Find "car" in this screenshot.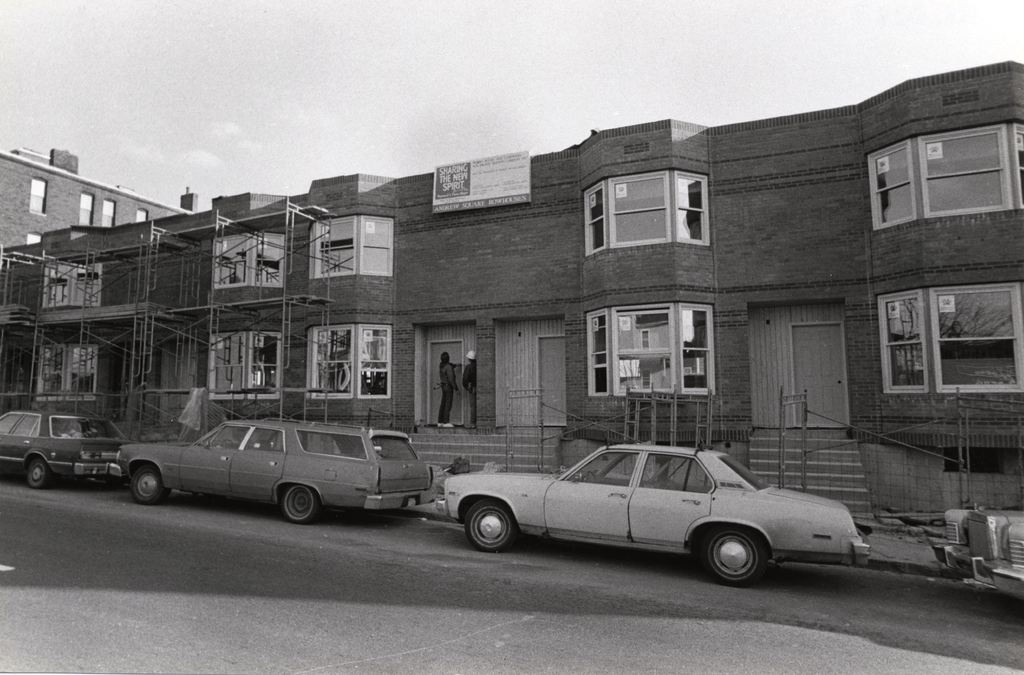
The bounding box for "car" is BBox(924, 512, 1023, 592).
